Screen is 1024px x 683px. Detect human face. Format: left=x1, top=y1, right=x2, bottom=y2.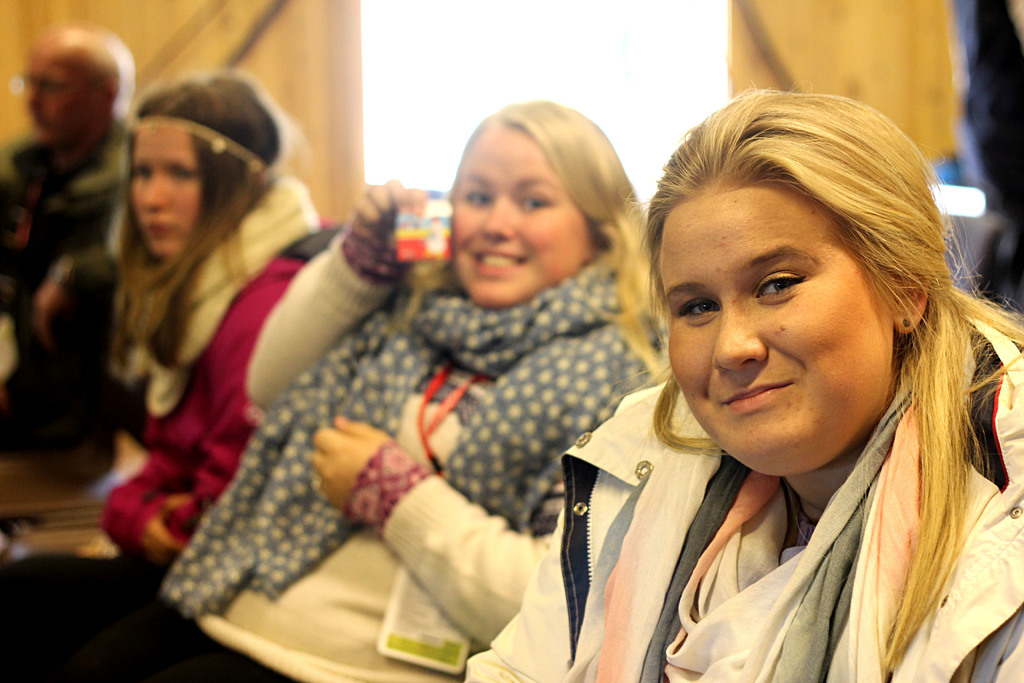
left=655, top=181, right=898, bottom=478.
